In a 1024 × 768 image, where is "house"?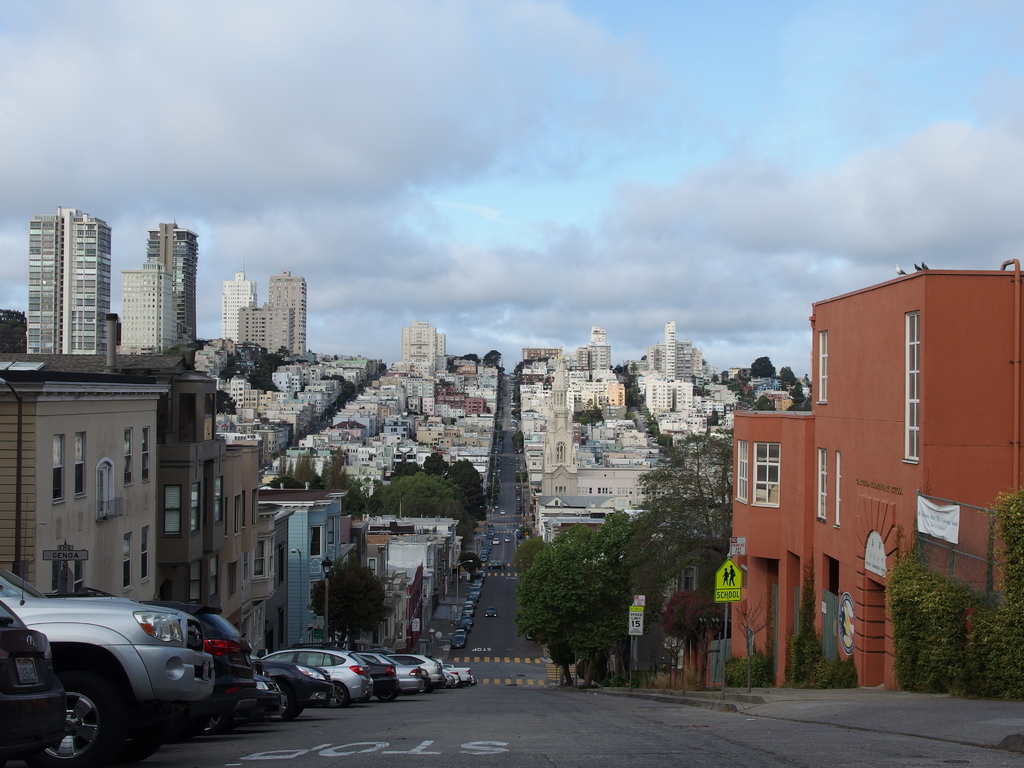
0:346:494:660.
